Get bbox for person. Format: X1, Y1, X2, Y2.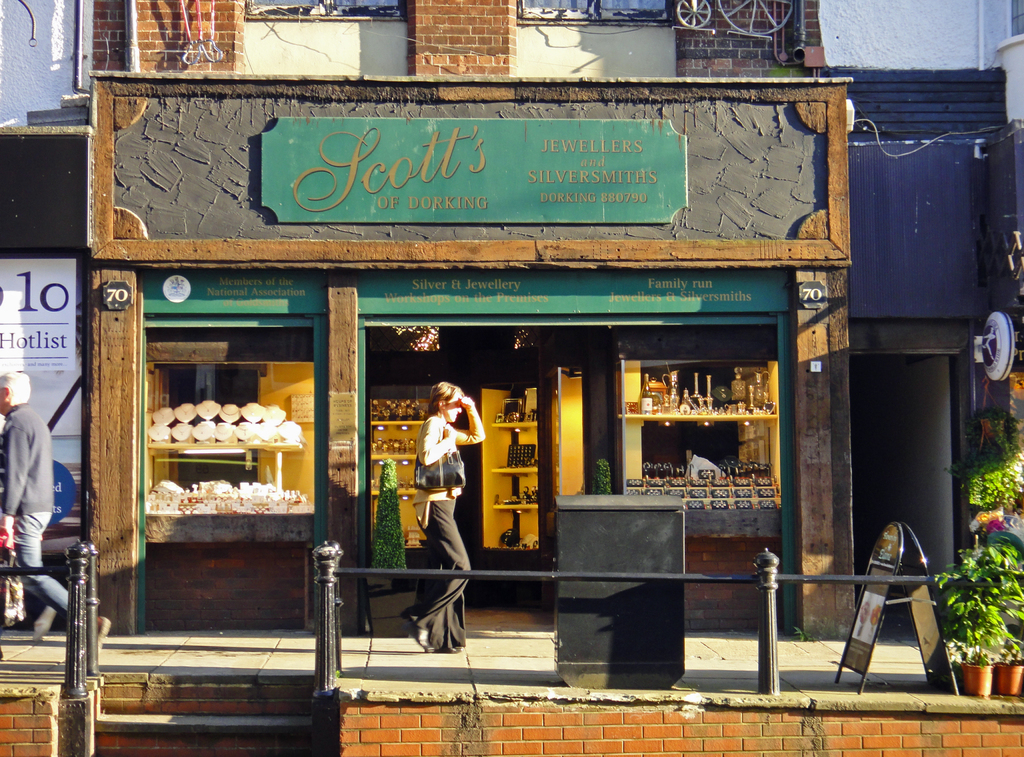
0, 371, 110, 651.
